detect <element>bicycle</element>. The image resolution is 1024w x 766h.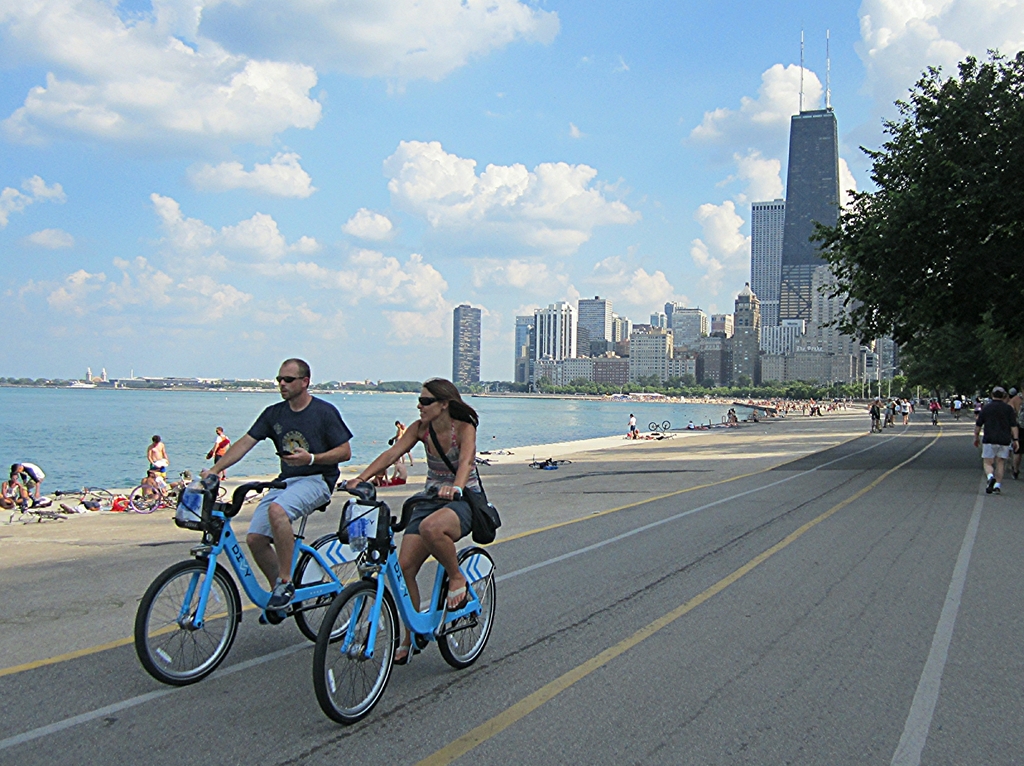
(281,477,486,725).
